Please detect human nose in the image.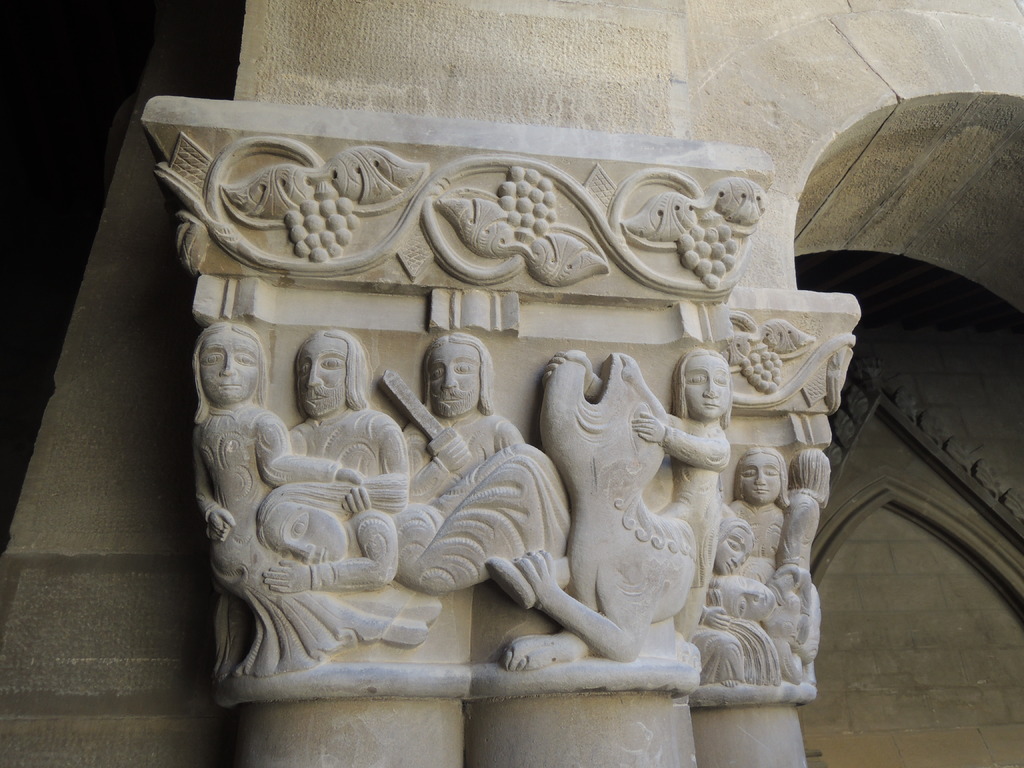
755/471/770/487.
